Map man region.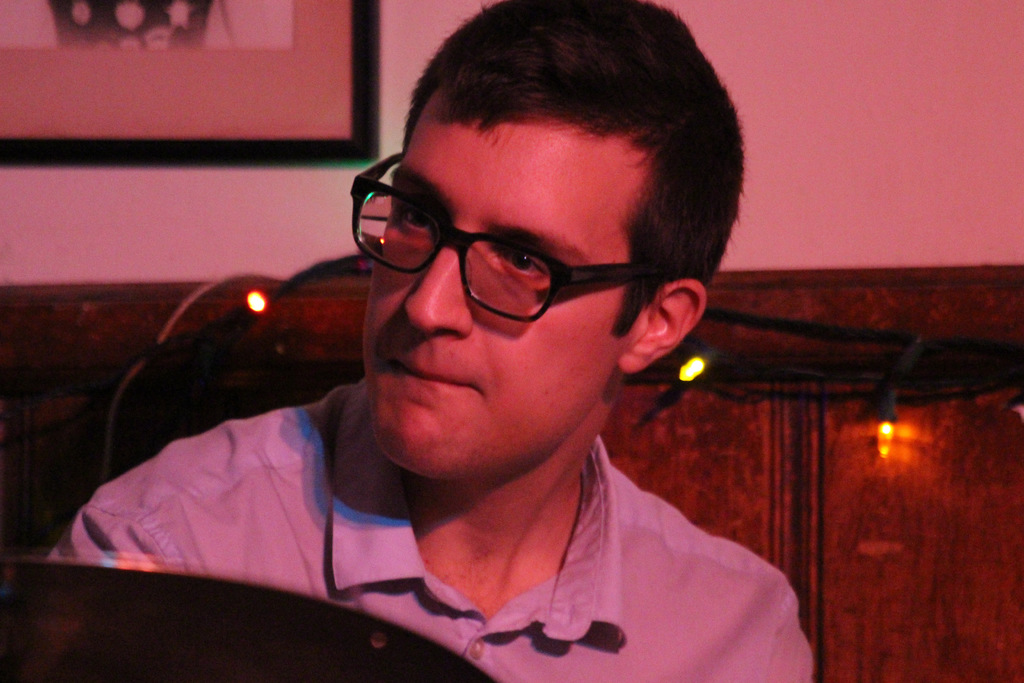
Mapped to [left=72, top=41, right=871, bottom=673].
